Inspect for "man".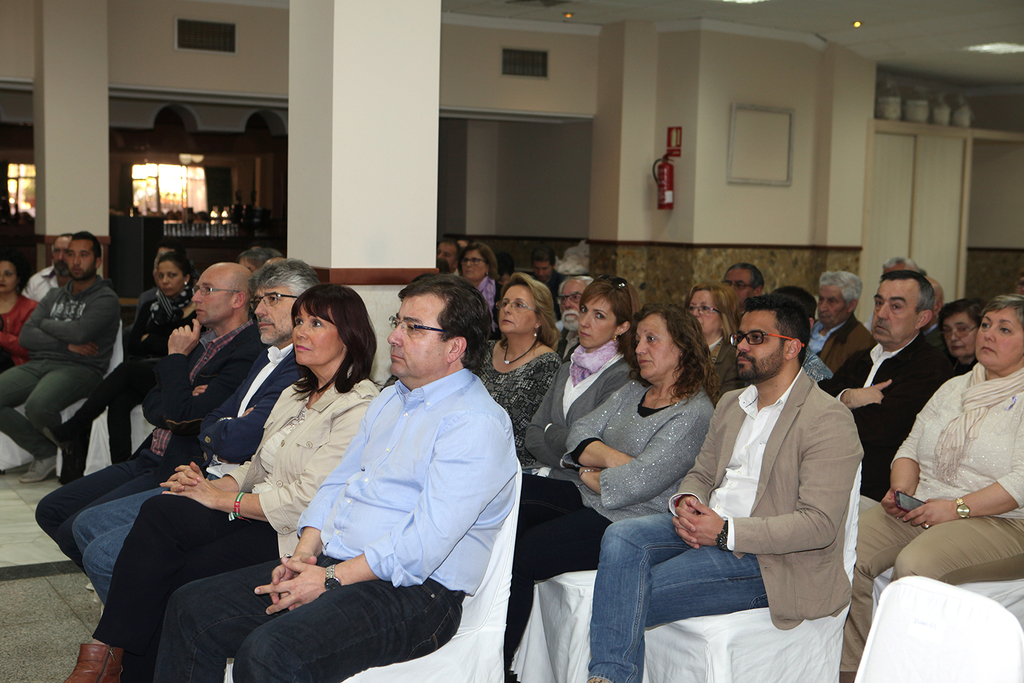
Inspection: crop(10, 225, 132, 491).
